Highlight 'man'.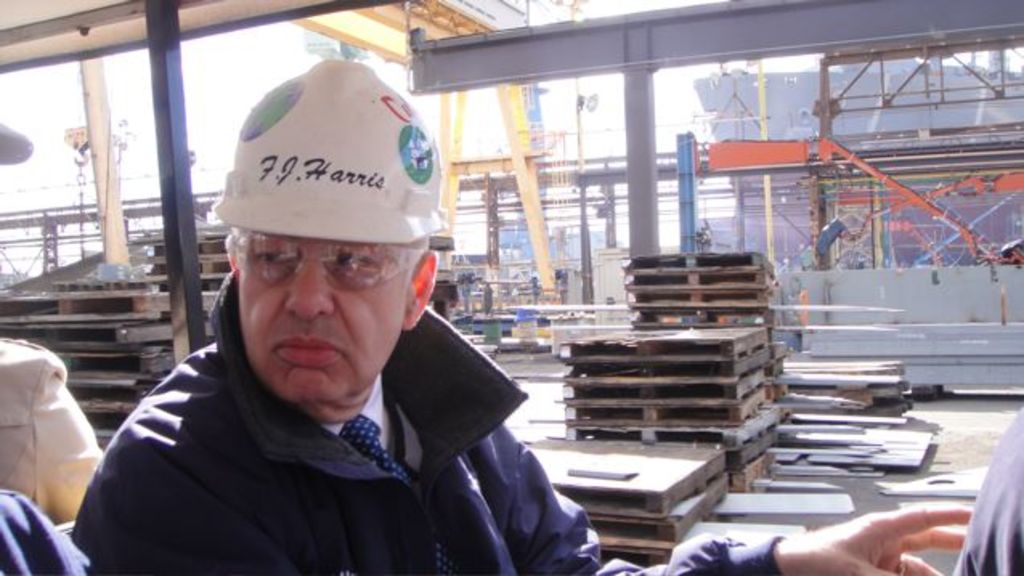
Highlighted region: (0, 477, 85, 574).
